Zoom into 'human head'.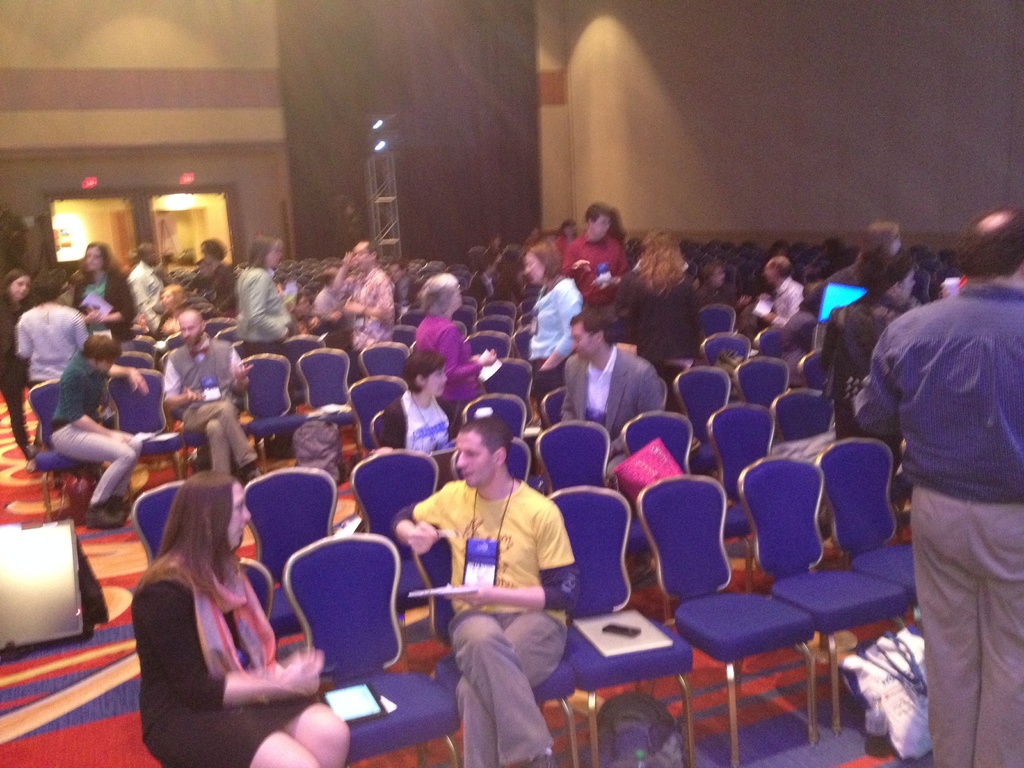
Zoom target: BBox(525, 237, 559, 286).
